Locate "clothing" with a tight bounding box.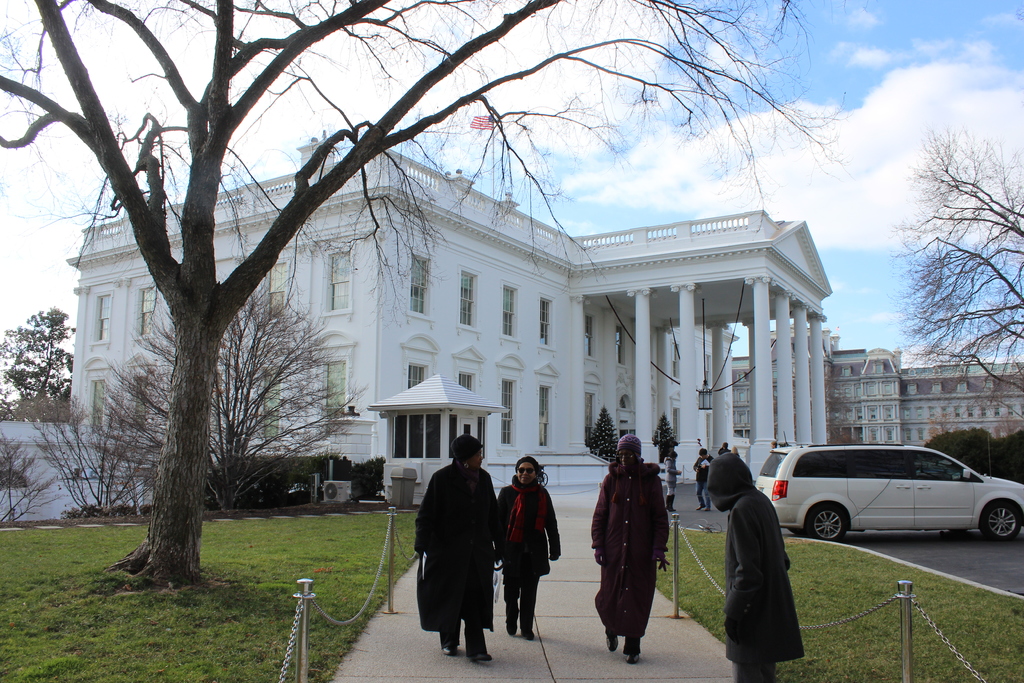
(left=588, top=463, right=675, bottom=643).
